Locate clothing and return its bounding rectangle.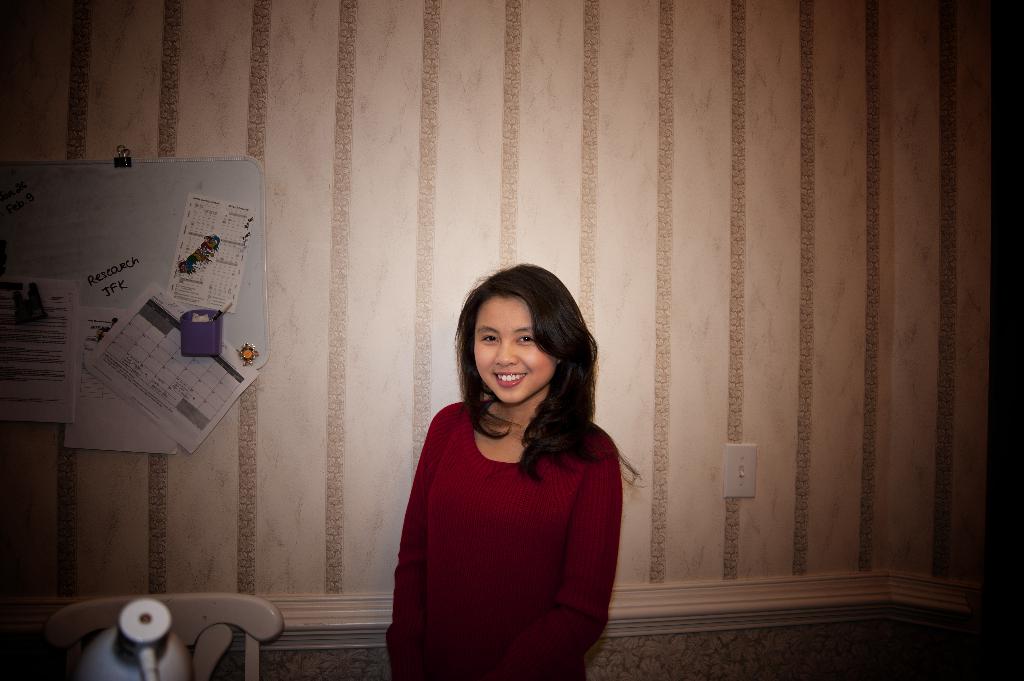
box(381, 390, 632, 670).
